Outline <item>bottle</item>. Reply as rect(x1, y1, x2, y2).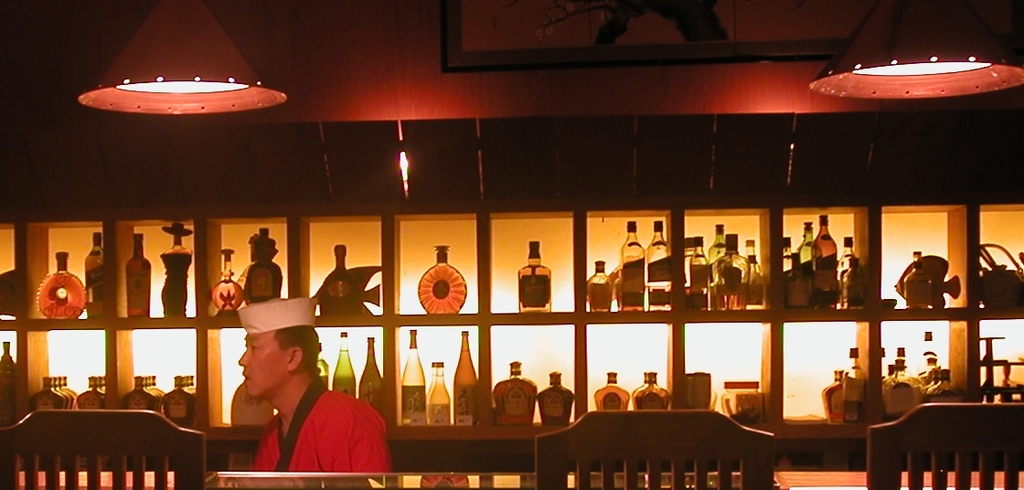
rect(993, 364, 1023, 404).
